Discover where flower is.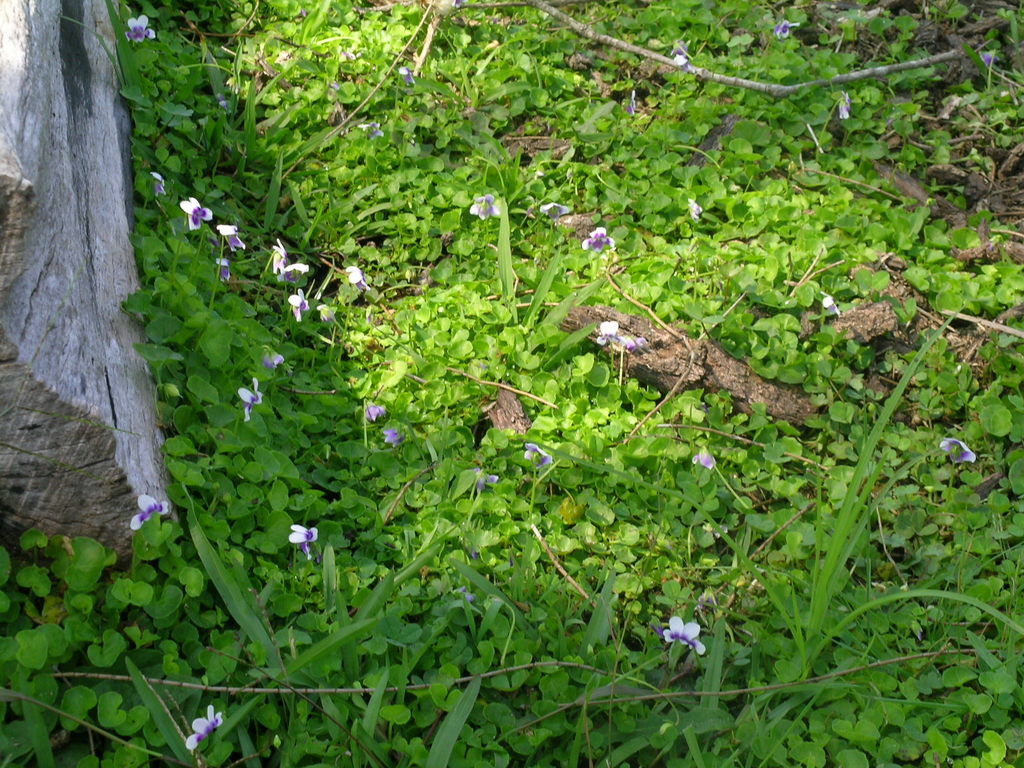
Discovered at BBox(779, 20, 807, 40).
